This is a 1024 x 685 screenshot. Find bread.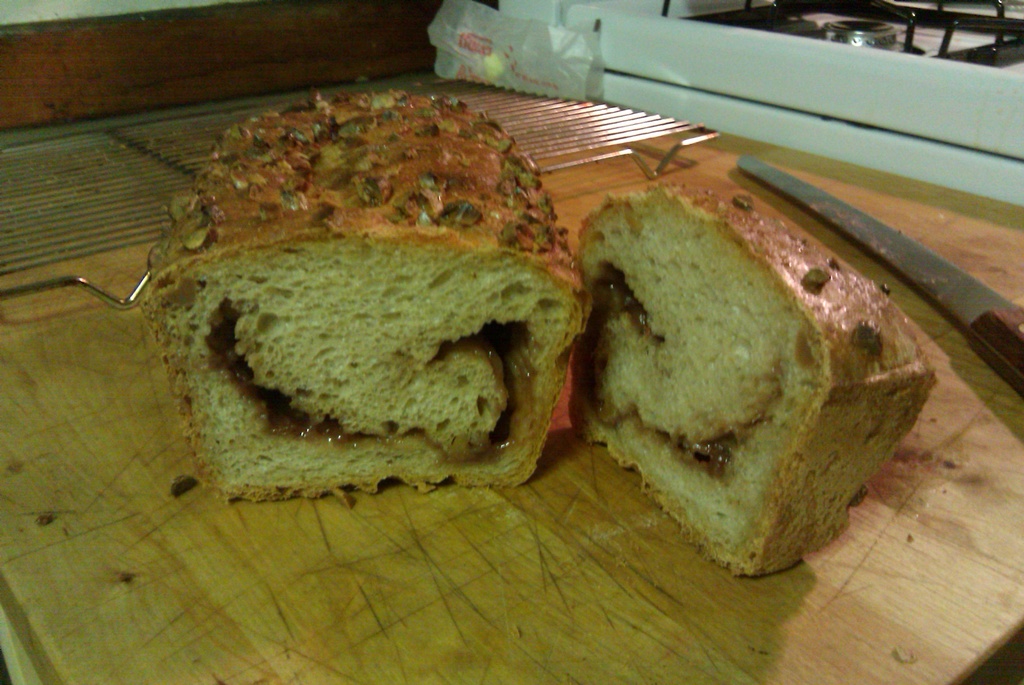
Bounding box: (x1=136, y1=85, x2=586, y2=504).
